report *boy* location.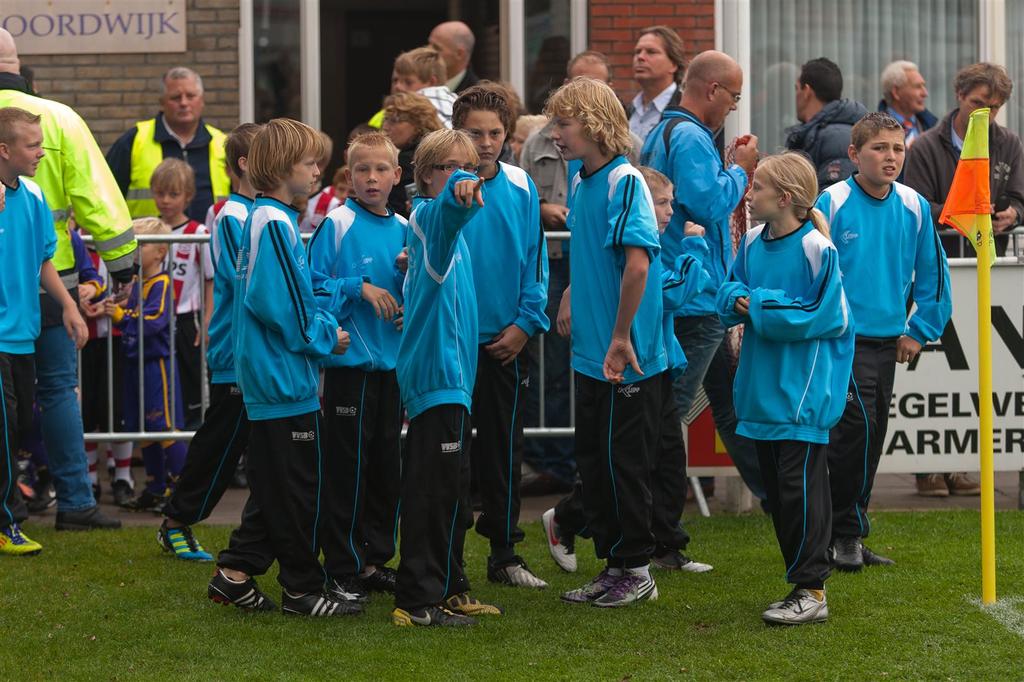
Report: bbox=[547, 73, 687, 613].
